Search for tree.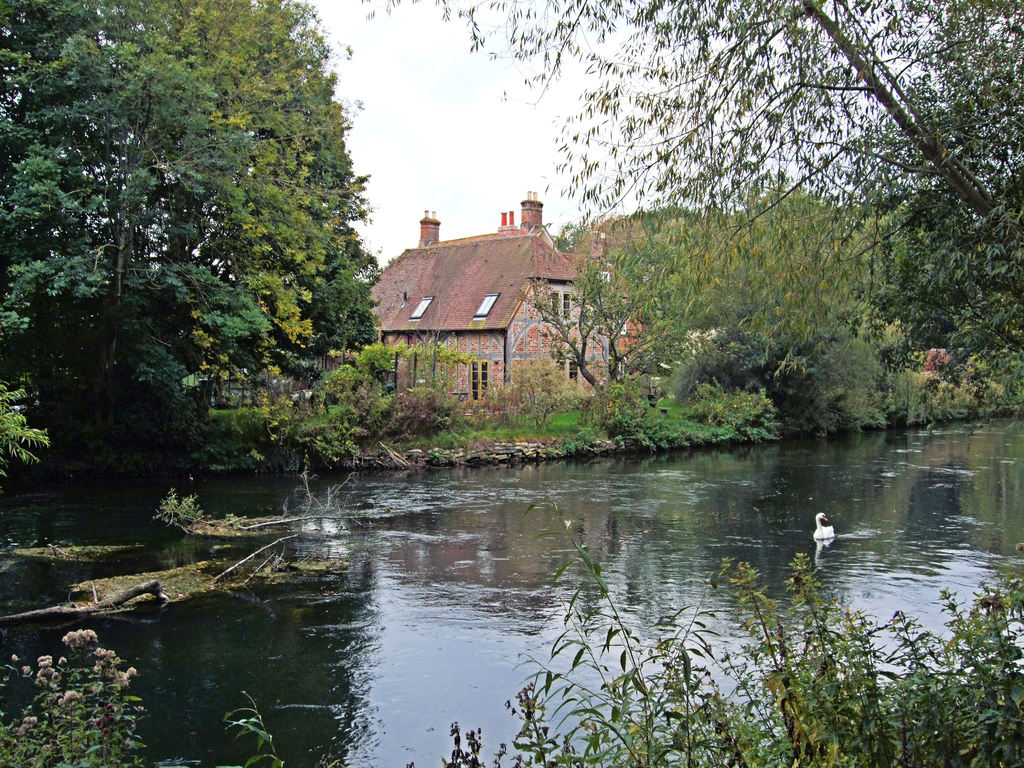
Found at 607:176:870:331.
